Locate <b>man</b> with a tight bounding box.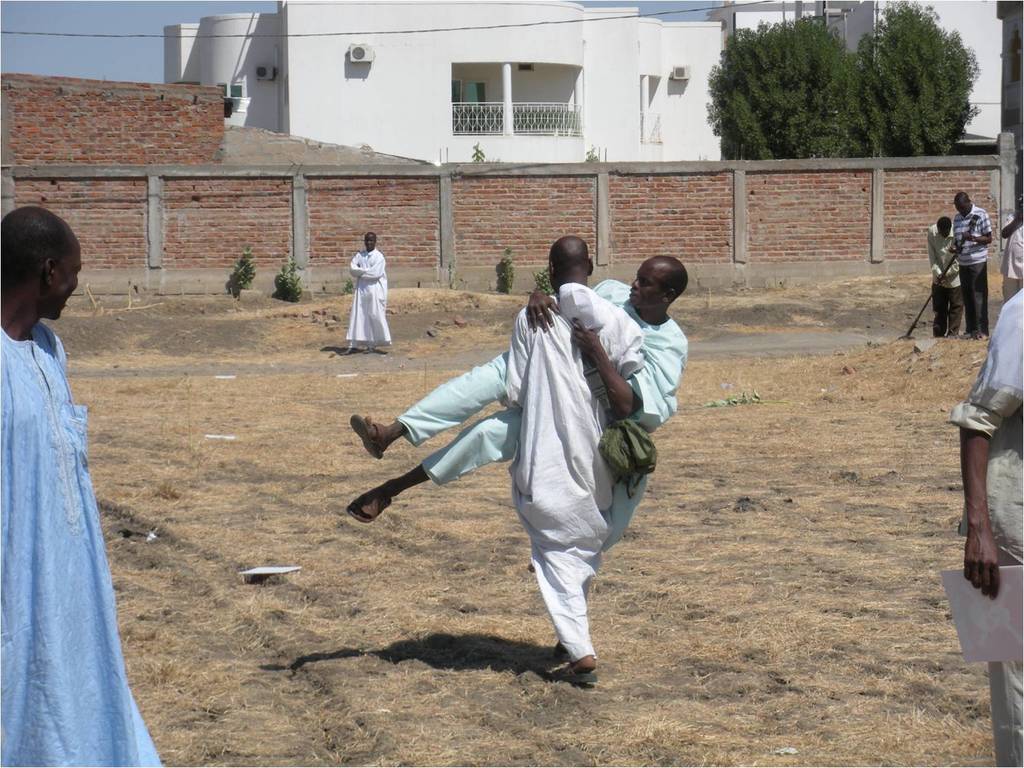
{"x1": 496, "y1": 234, "x2": 647, "y2": 688}.
